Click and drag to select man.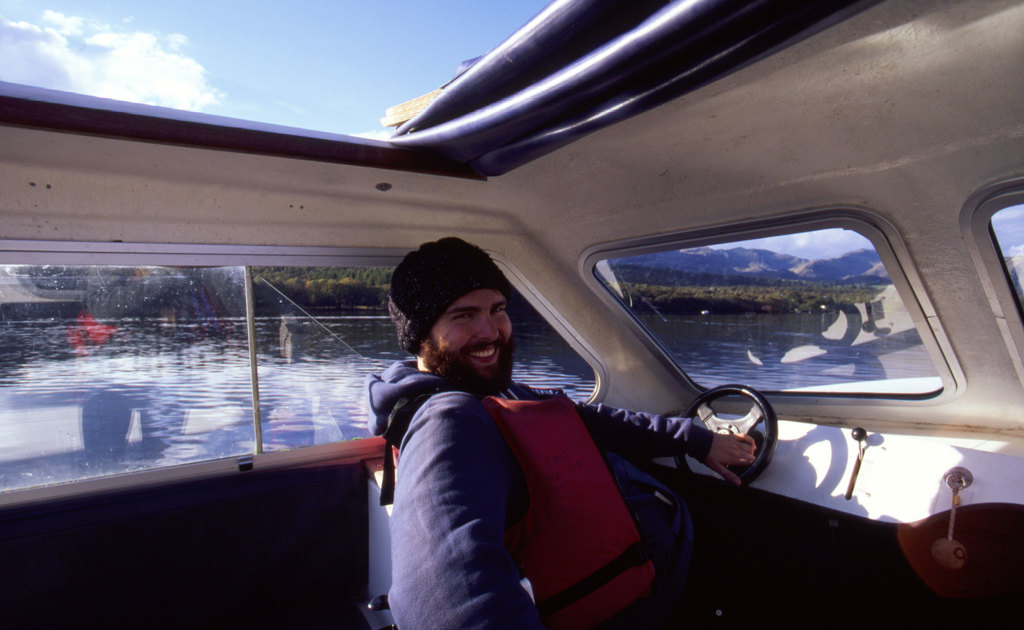
Selection: <region>367, 234, 765, 629</region>.
